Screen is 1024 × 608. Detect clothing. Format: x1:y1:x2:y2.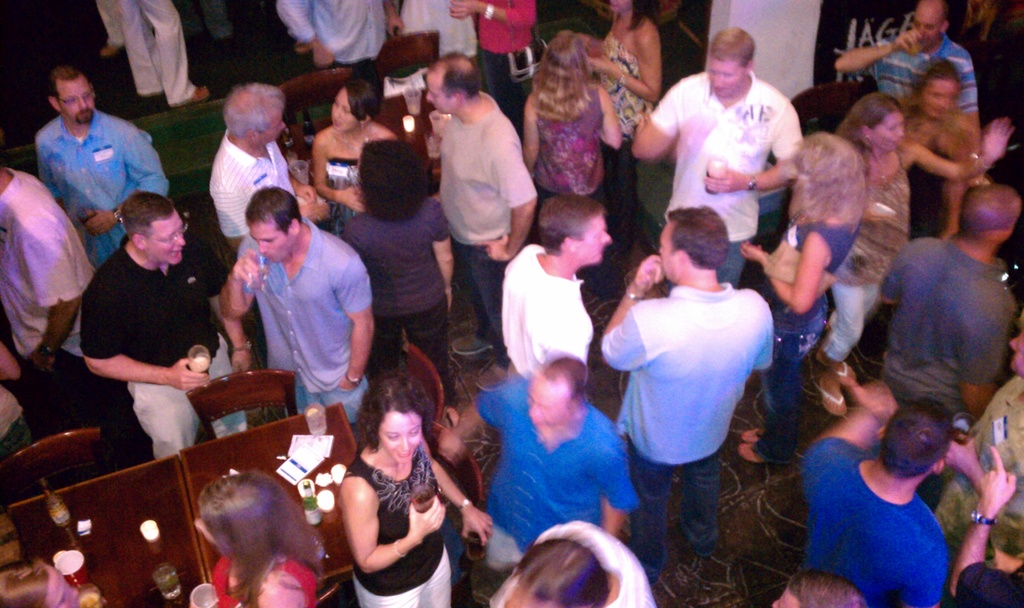
0:388:42:470.
